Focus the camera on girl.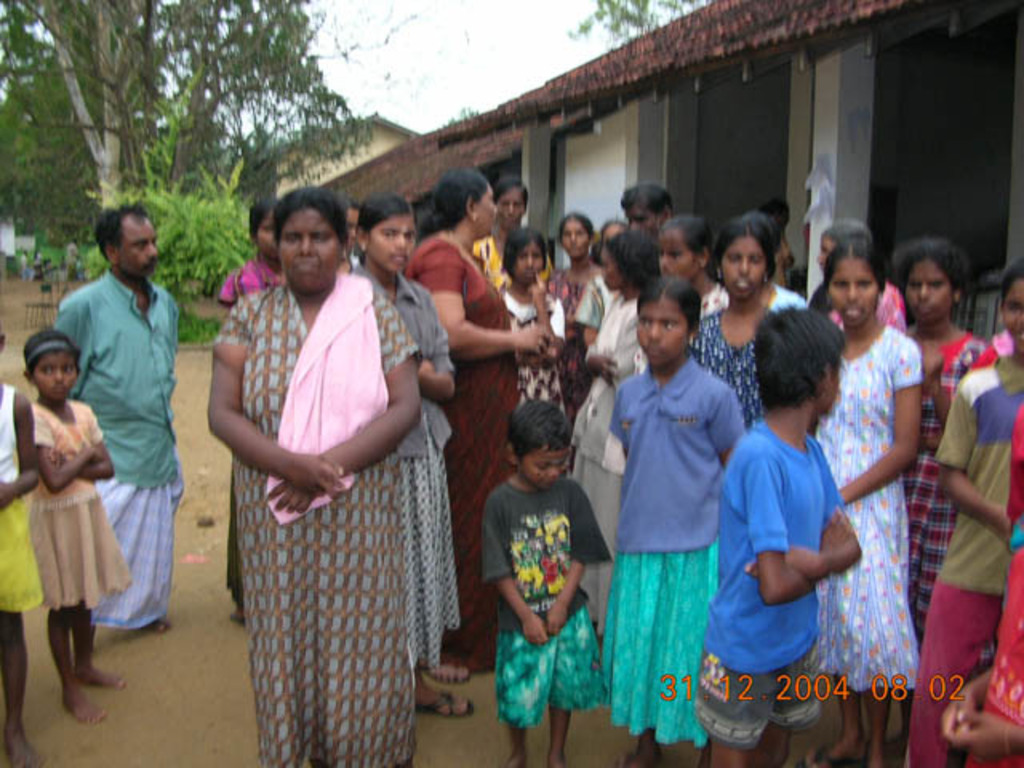
Focus region: <region>26, 330, 118, 714</region>.
